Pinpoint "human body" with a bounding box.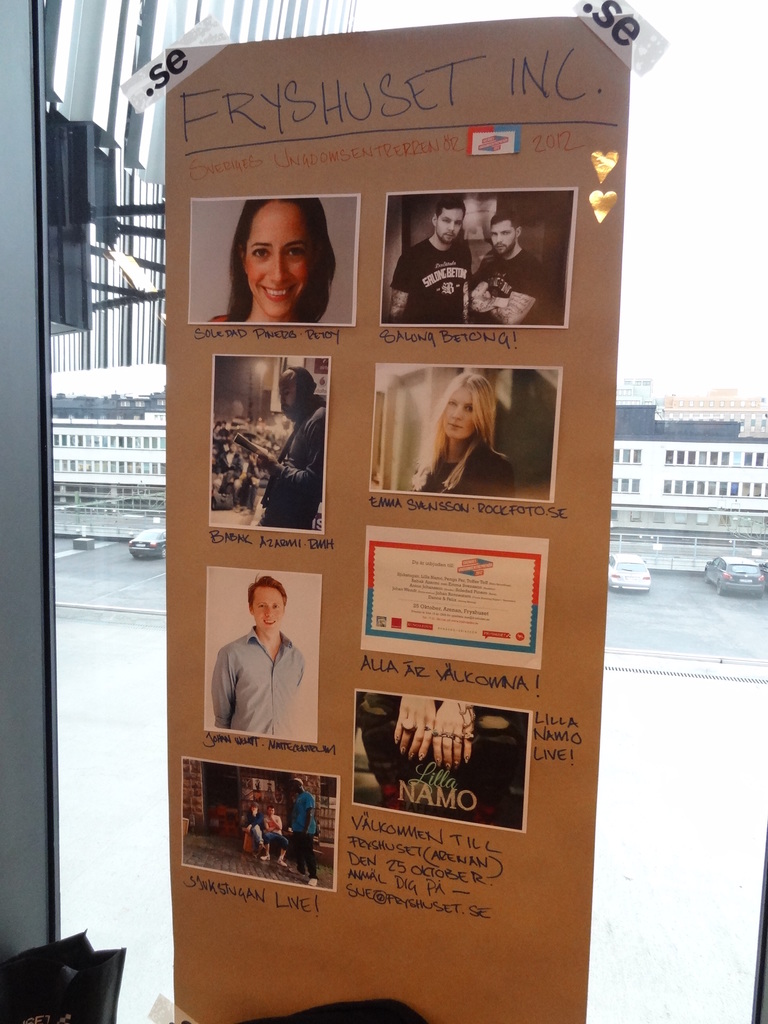
Rect(255, 401, 324, 525).
